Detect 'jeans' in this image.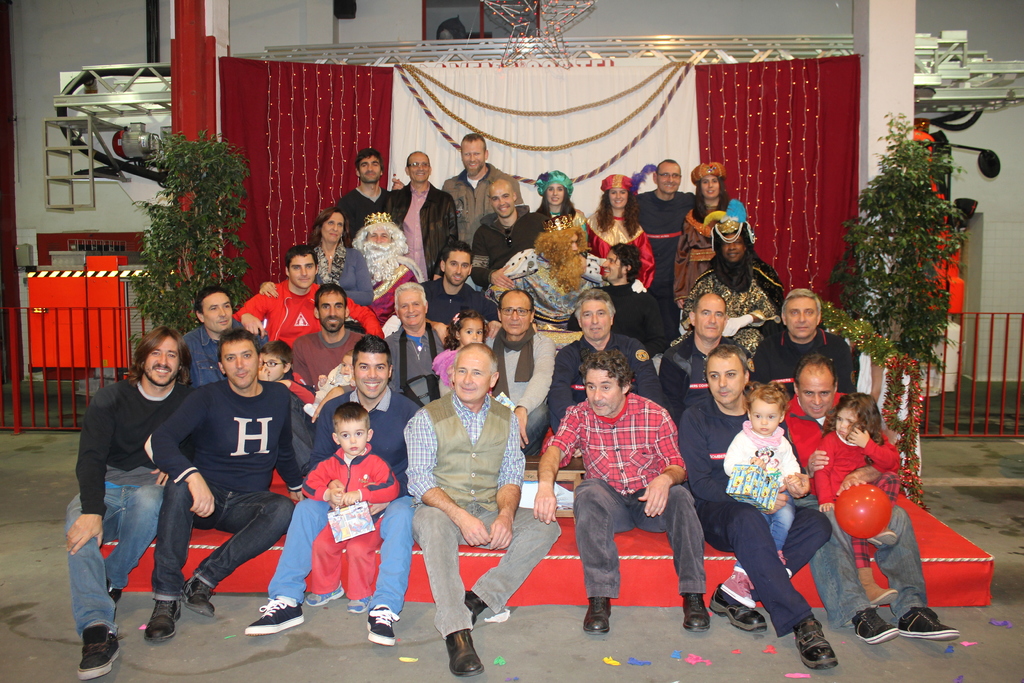
Detection: 525/403/551/457.
